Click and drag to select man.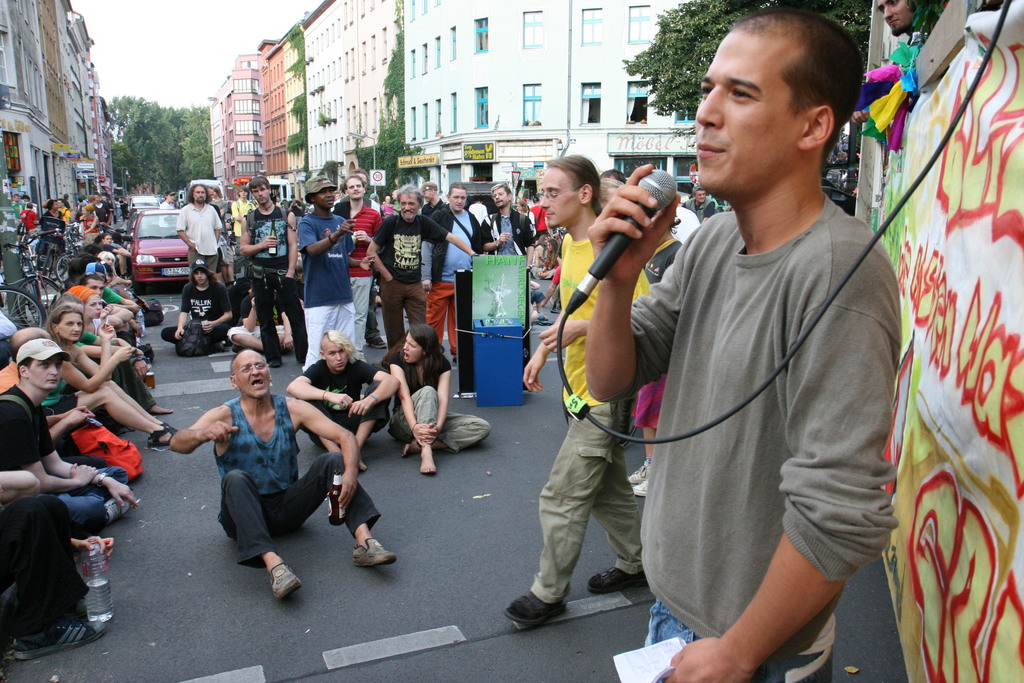
Selection: region(239, 176, 295, 370).
